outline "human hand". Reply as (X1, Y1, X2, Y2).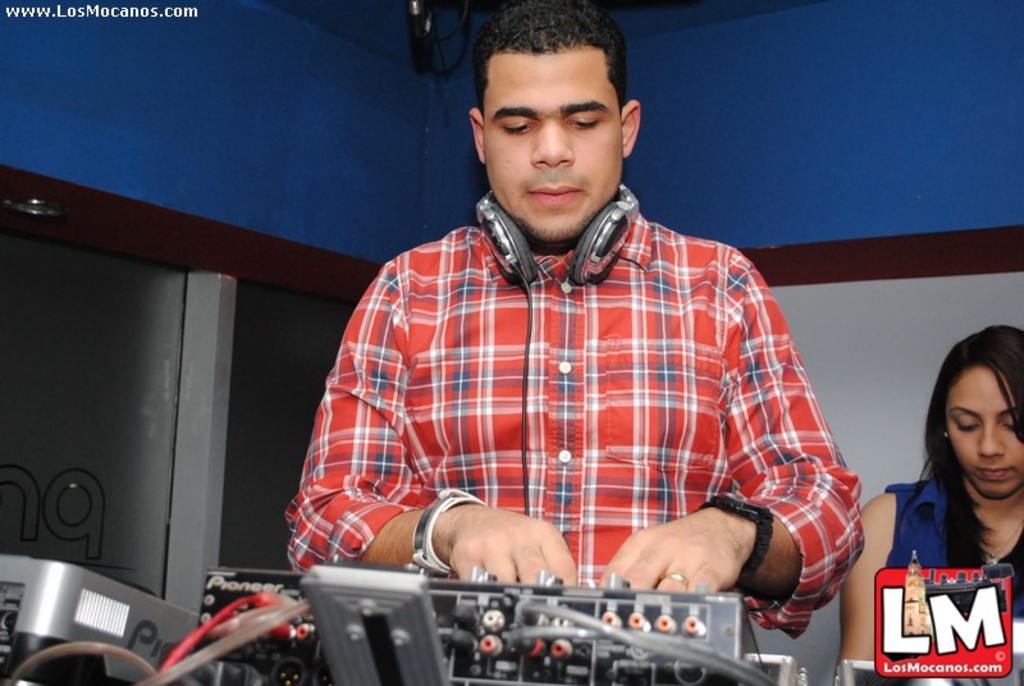
(600, 508, 755, 587).
